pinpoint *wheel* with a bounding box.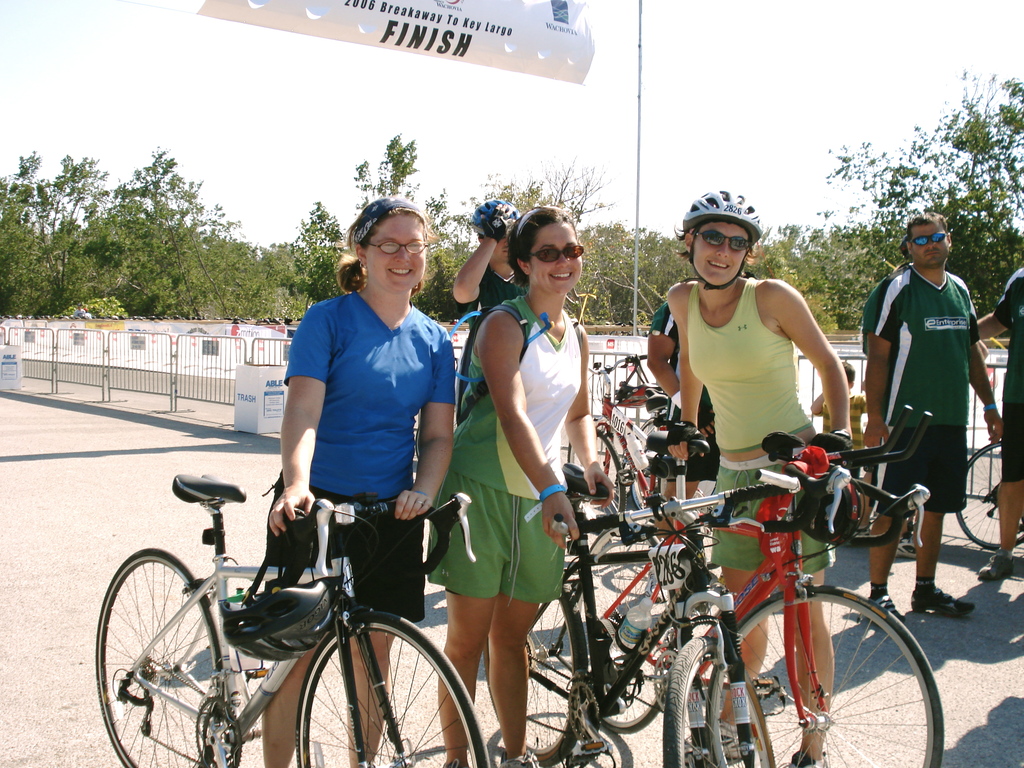
locate(632, 419, 668, 509).
